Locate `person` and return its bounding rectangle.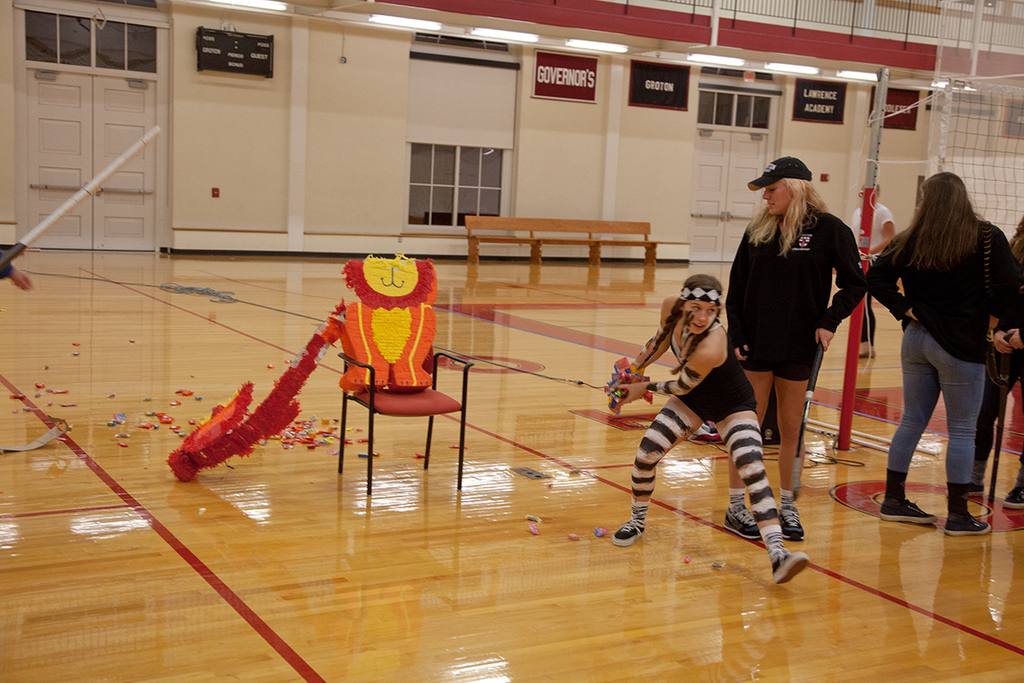
box(867, 172, 1022, 537).
